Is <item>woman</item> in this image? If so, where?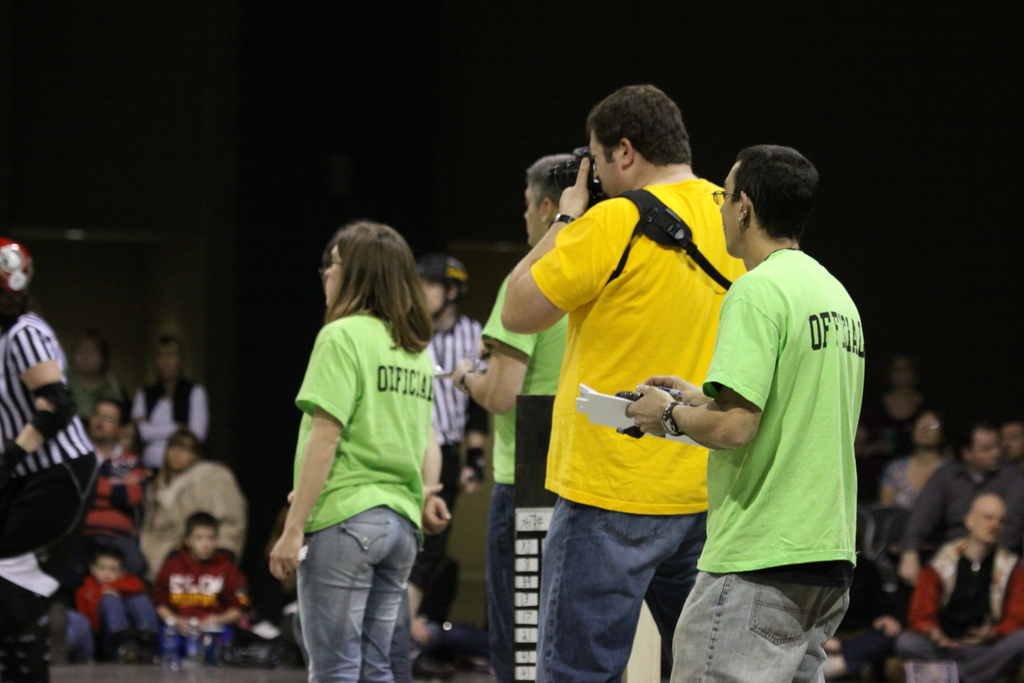
Yes, at 259, 213, 472, 680.
